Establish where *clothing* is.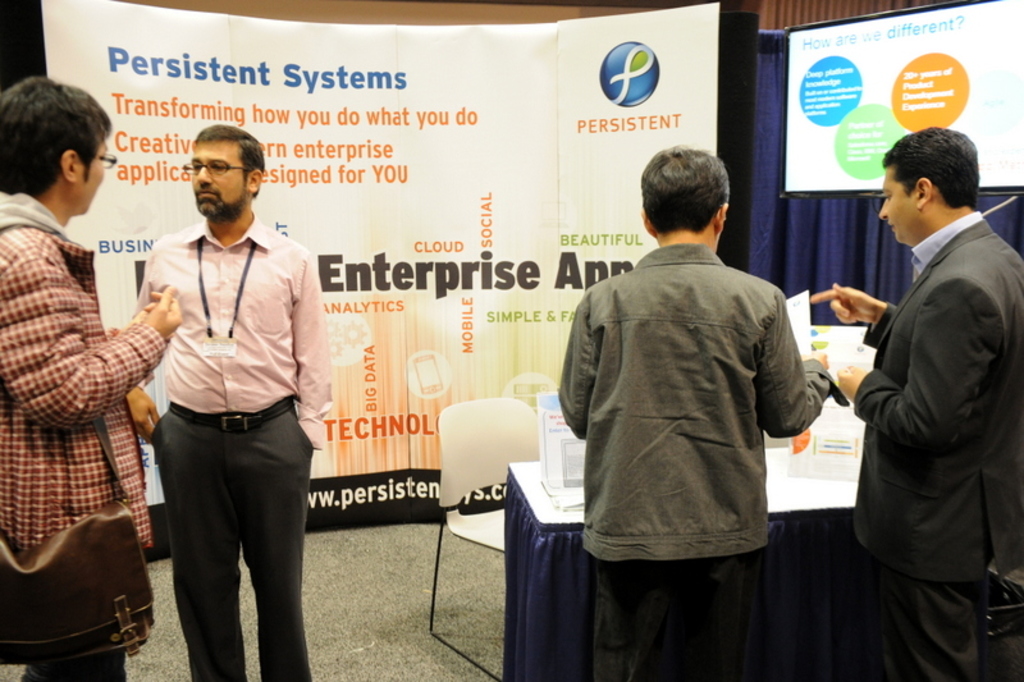
Established at [850,206,1023,681].
